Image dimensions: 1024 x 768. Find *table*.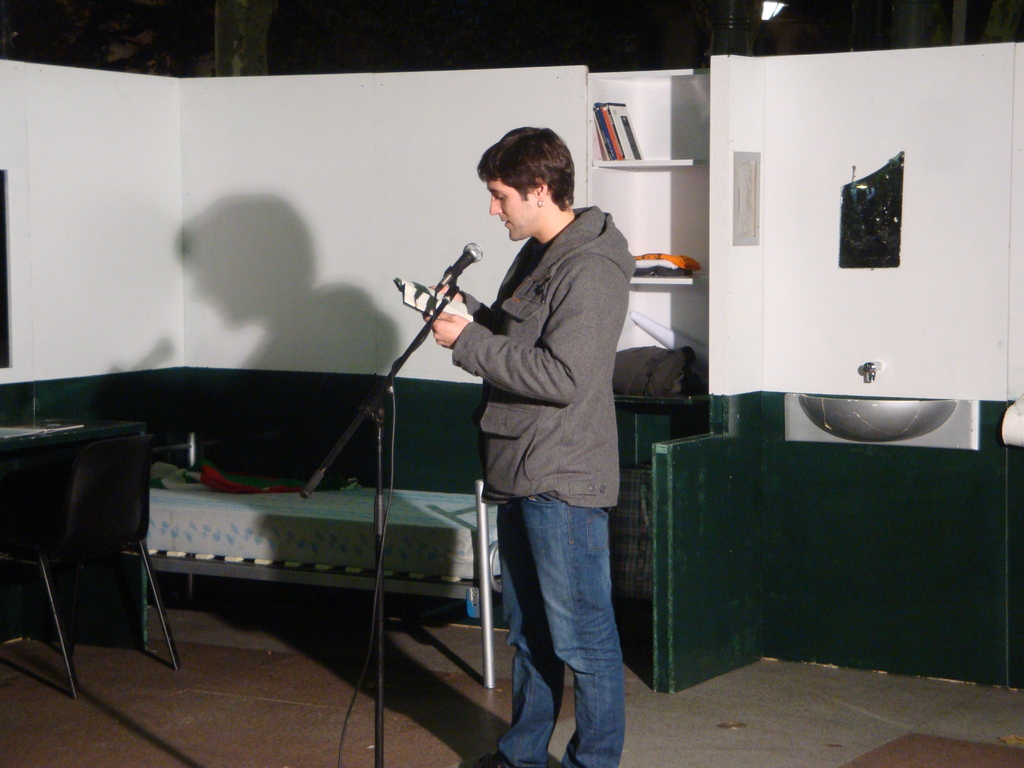
bbox=[157, 483, 500, 682].
